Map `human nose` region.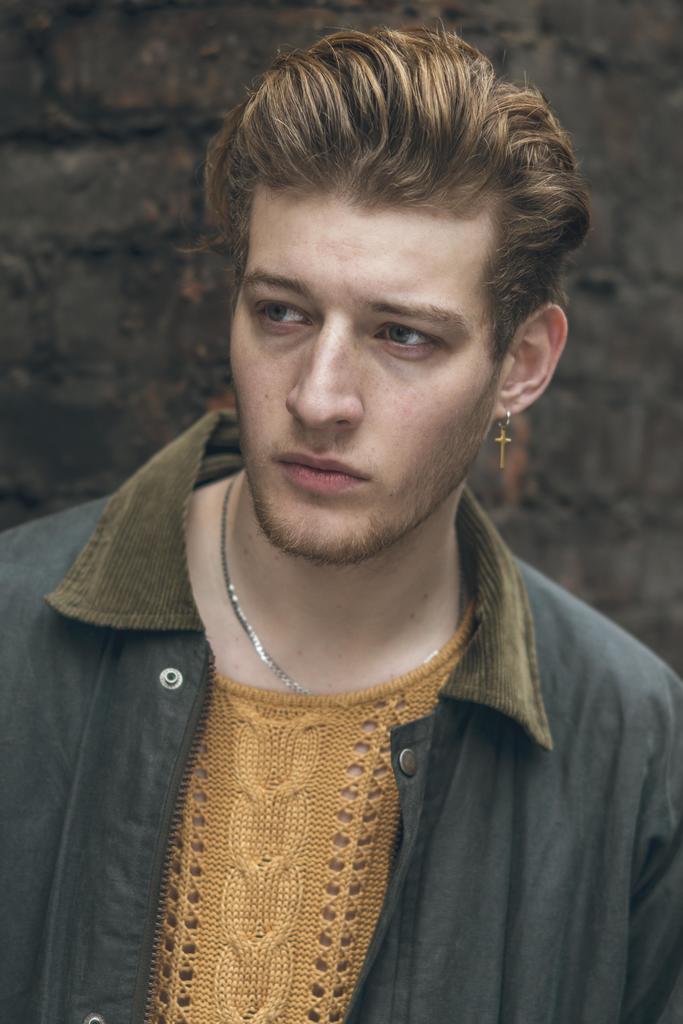
Mapped to bbox=[279, 305, 367, 422].
